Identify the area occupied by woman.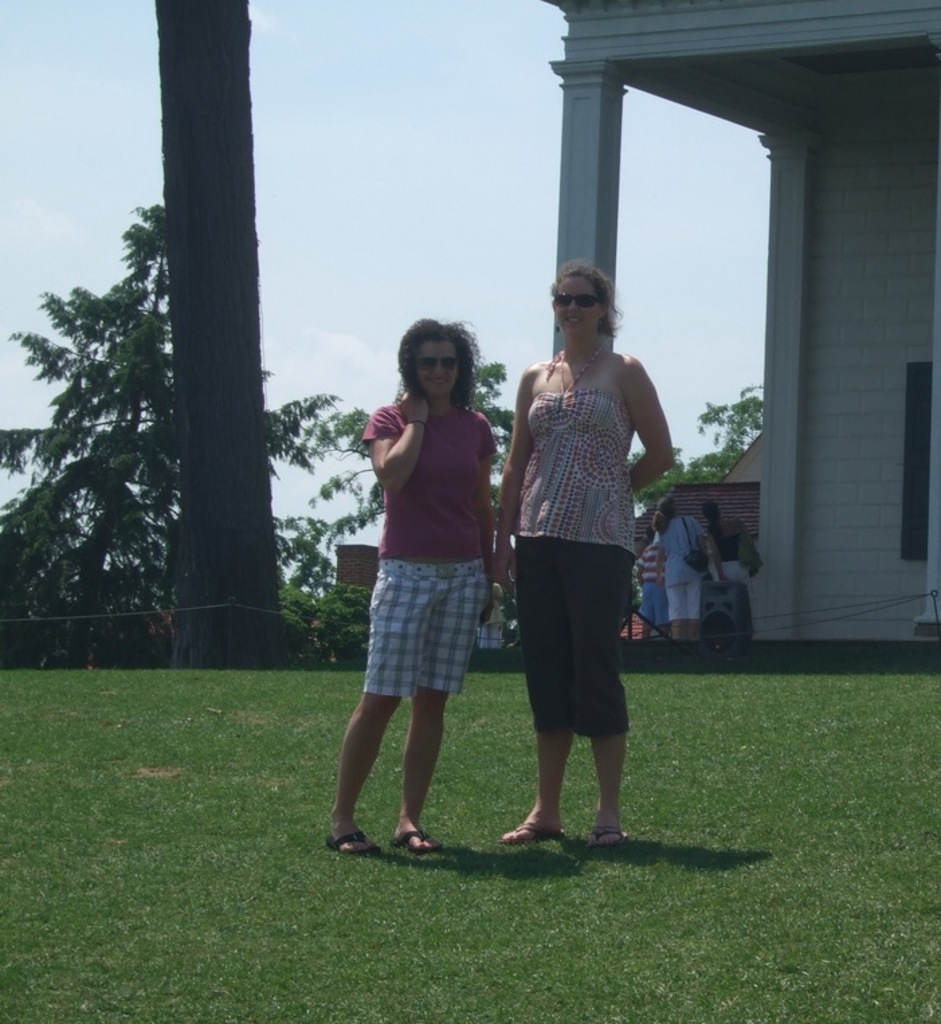
Area: (left=326, top=314, right=501, bottom=859).
